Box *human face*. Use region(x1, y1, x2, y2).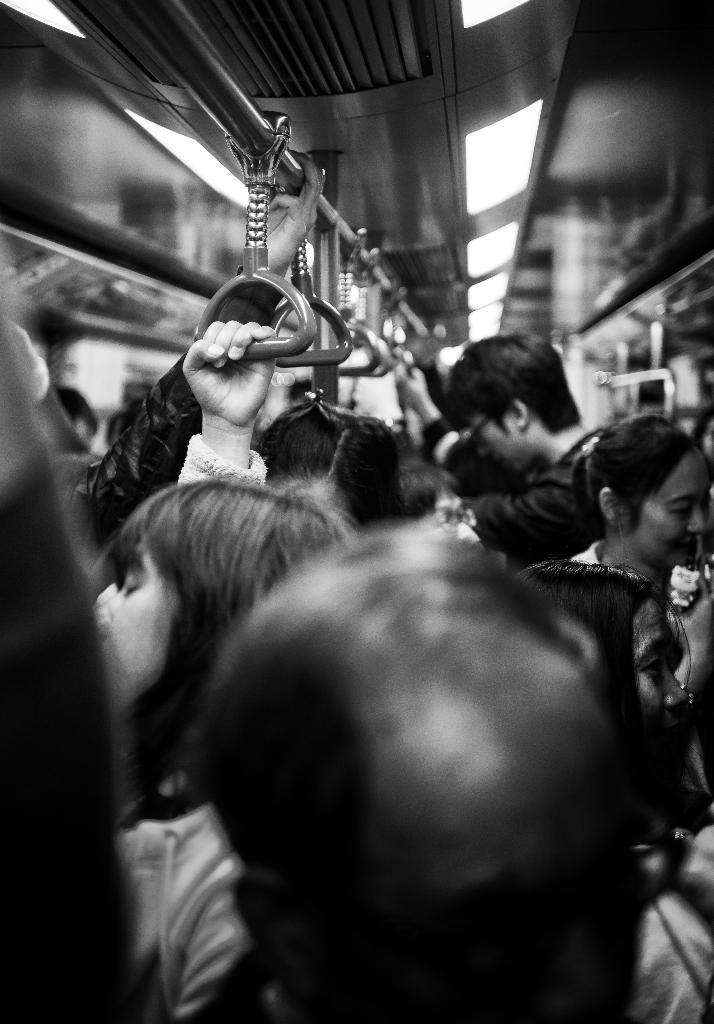
region(626, 449, 710, 560).
